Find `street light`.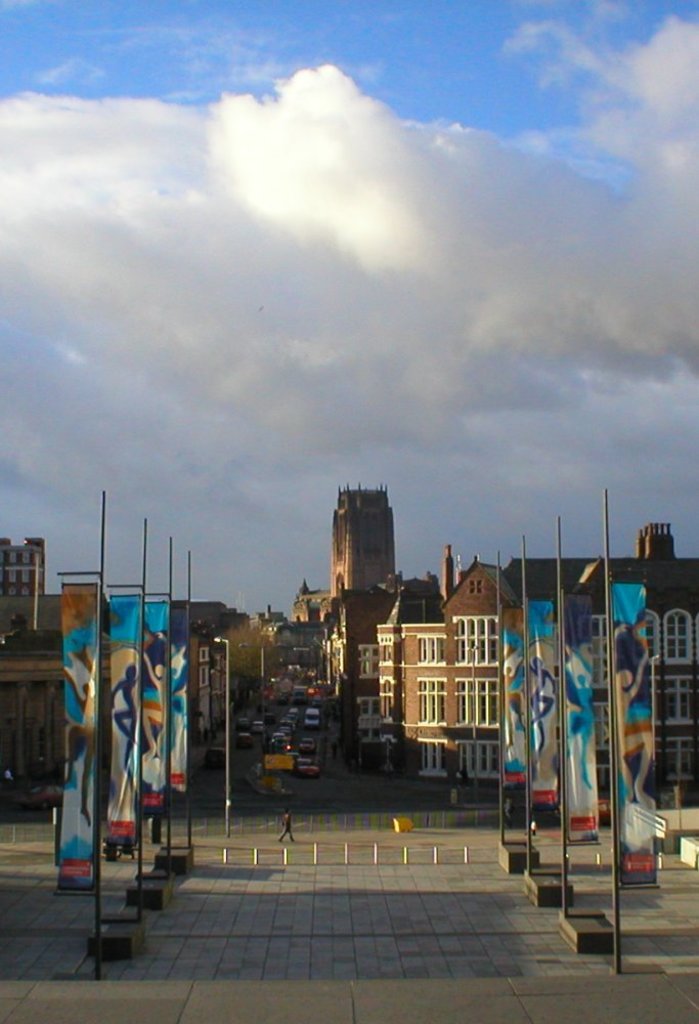
208/629/229/834.
